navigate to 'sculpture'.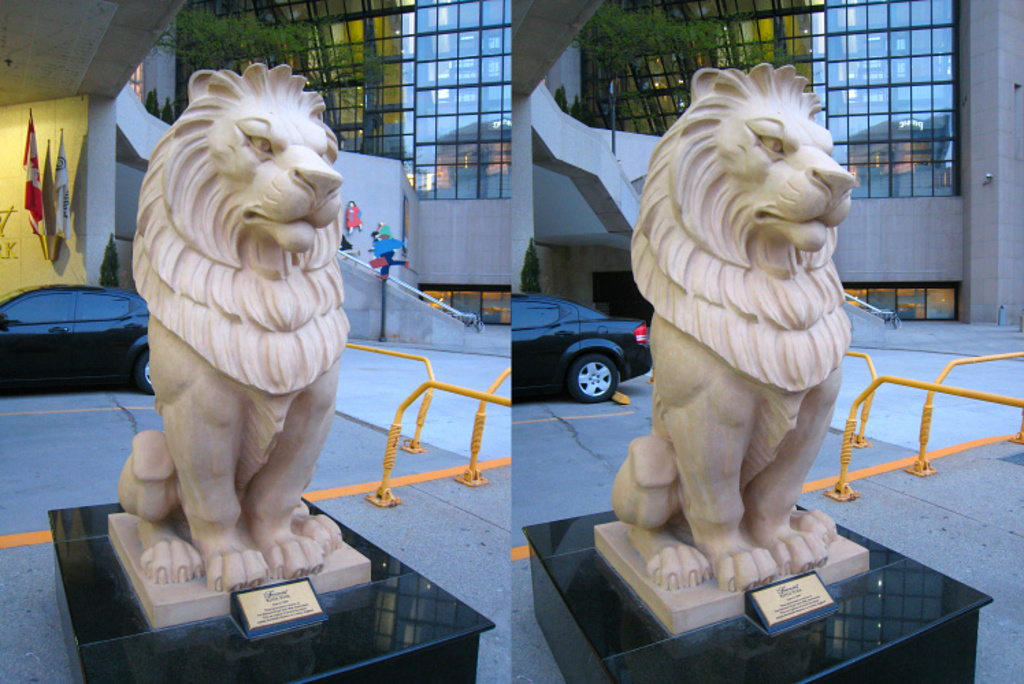
Navigation target: {"left": 606, "top": 60, "right": 879, "bottom": 605}.
